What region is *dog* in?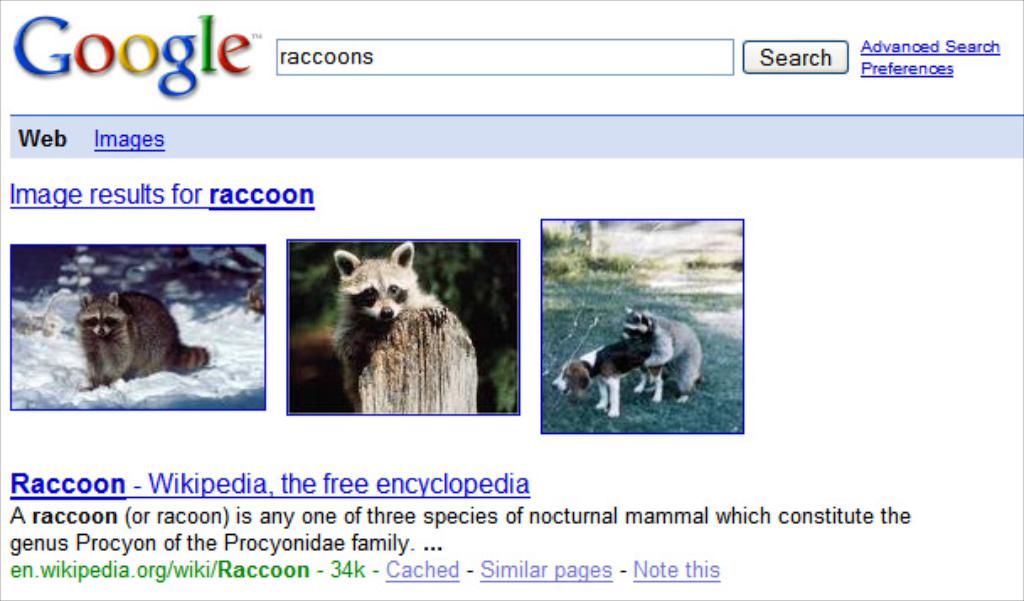
bbox(554, 337, 667, 418).
